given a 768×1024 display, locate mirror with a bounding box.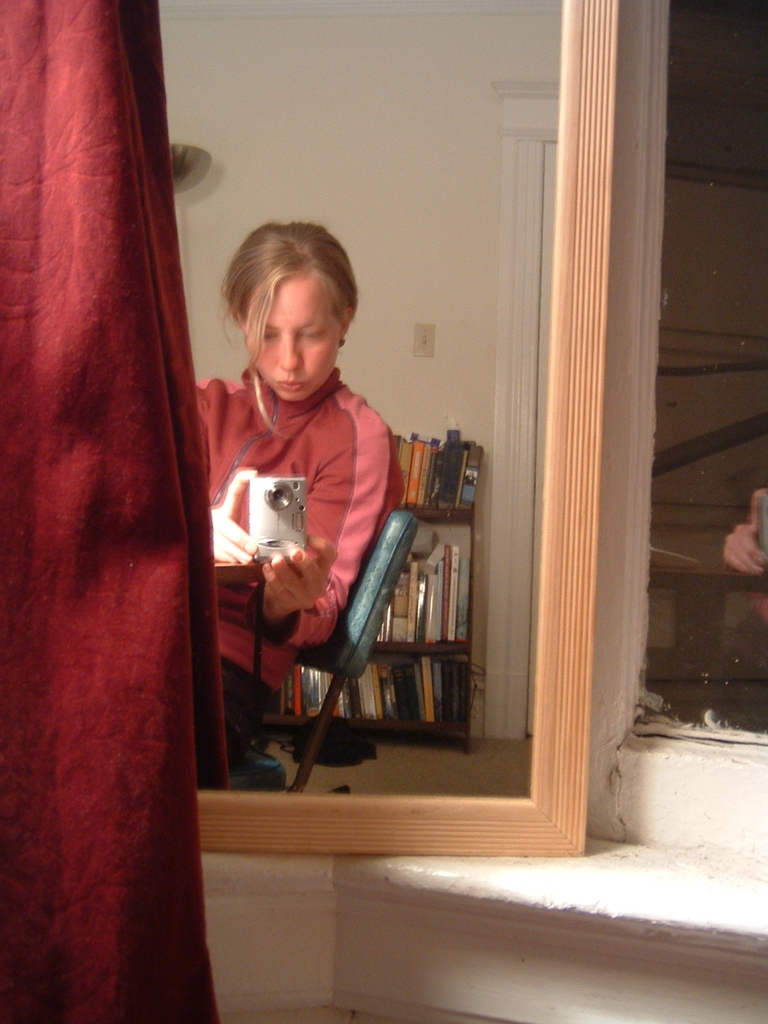
Located: 158/0/565/800.
